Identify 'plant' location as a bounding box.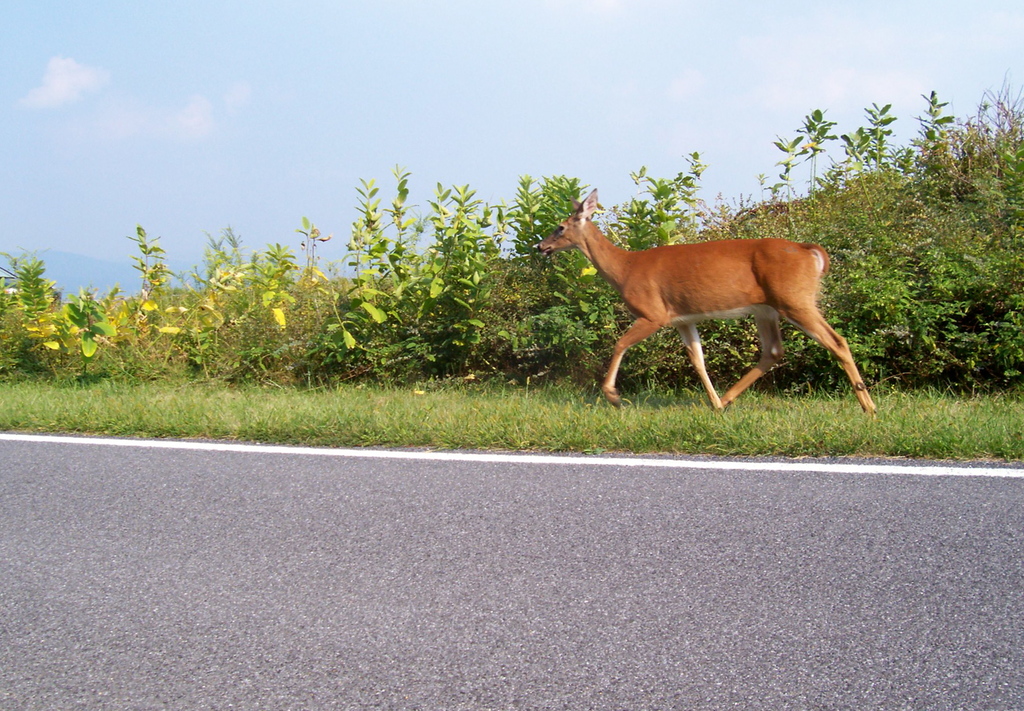
bbox(0, 243, 26, 379).
